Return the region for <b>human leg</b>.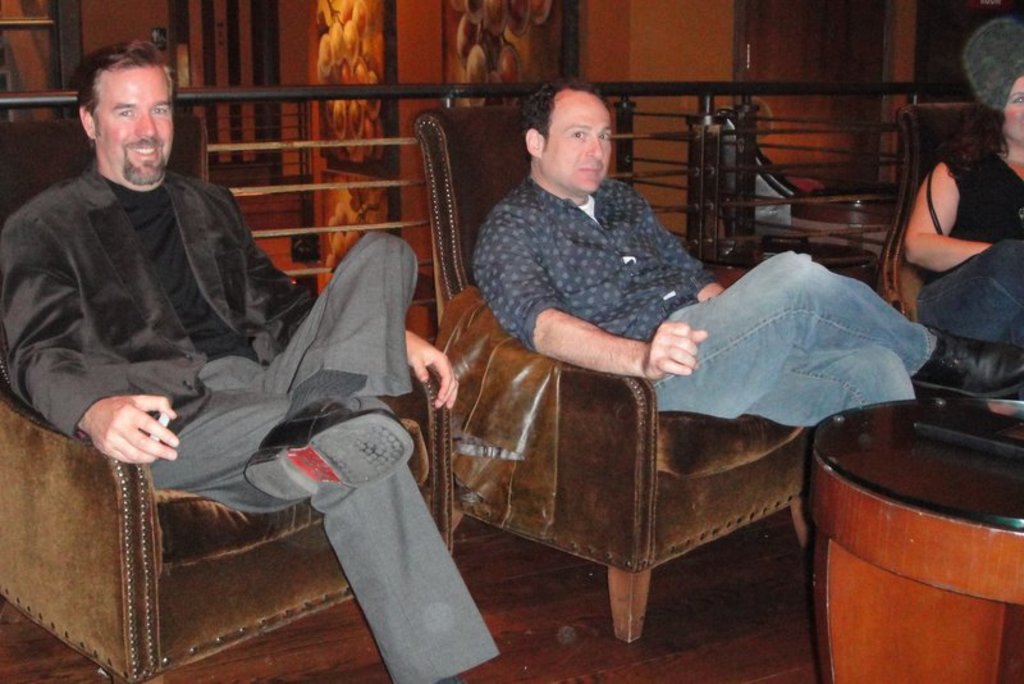
Rect(742, 346, 914, 427).
